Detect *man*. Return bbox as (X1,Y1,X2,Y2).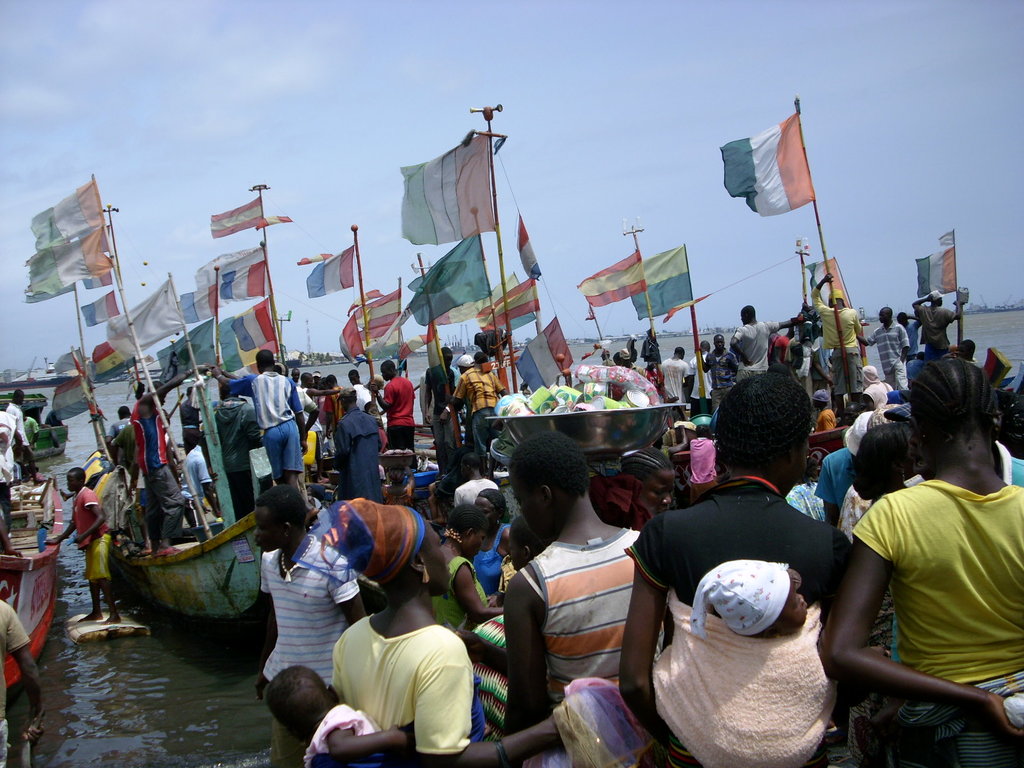
(303,371,341,481).
